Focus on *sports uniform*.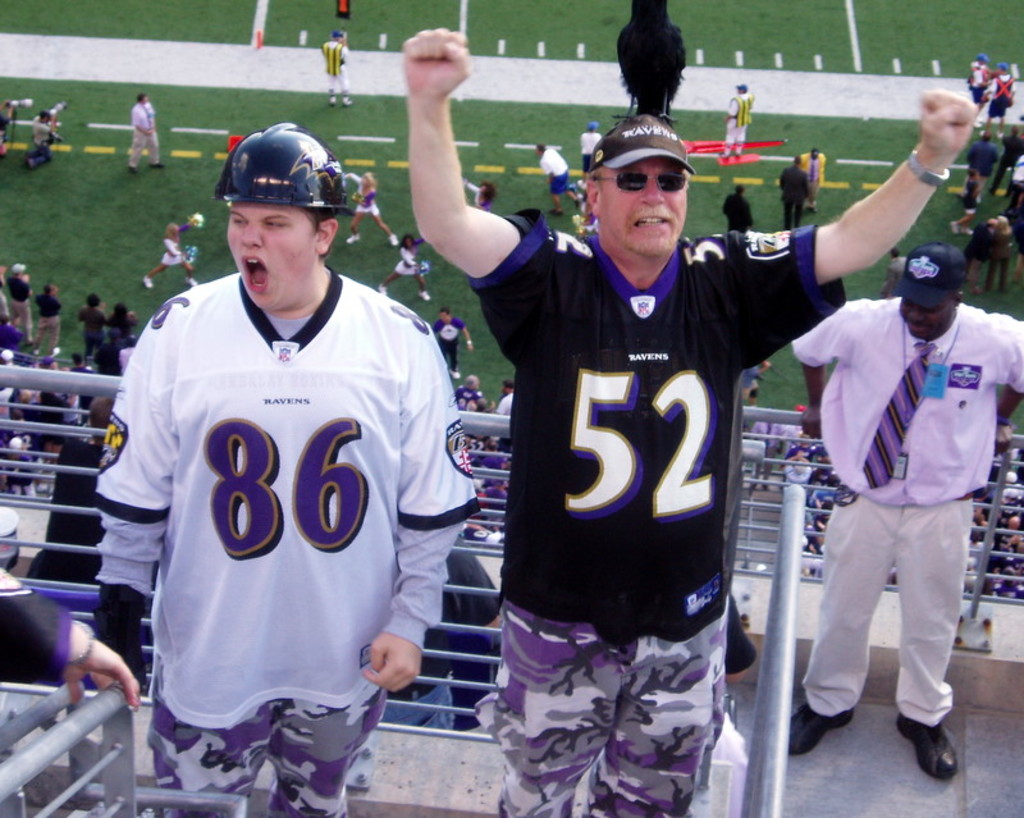
Focused at crop(436, 320, 467, 371).
